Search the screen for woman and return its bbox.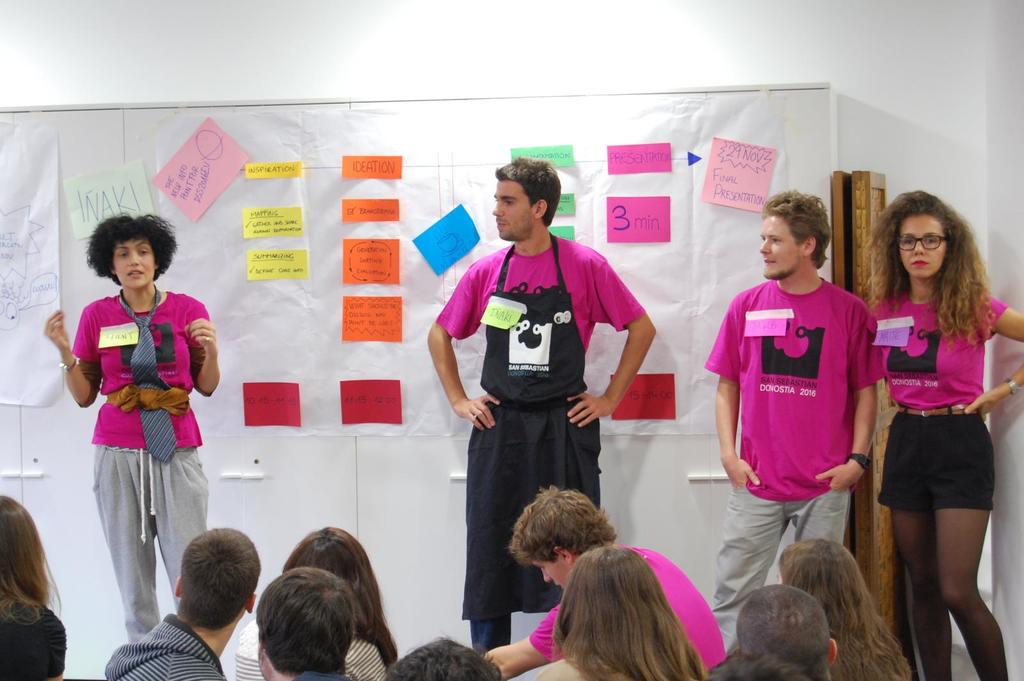
Found: box(60, 211, 211, 654).
